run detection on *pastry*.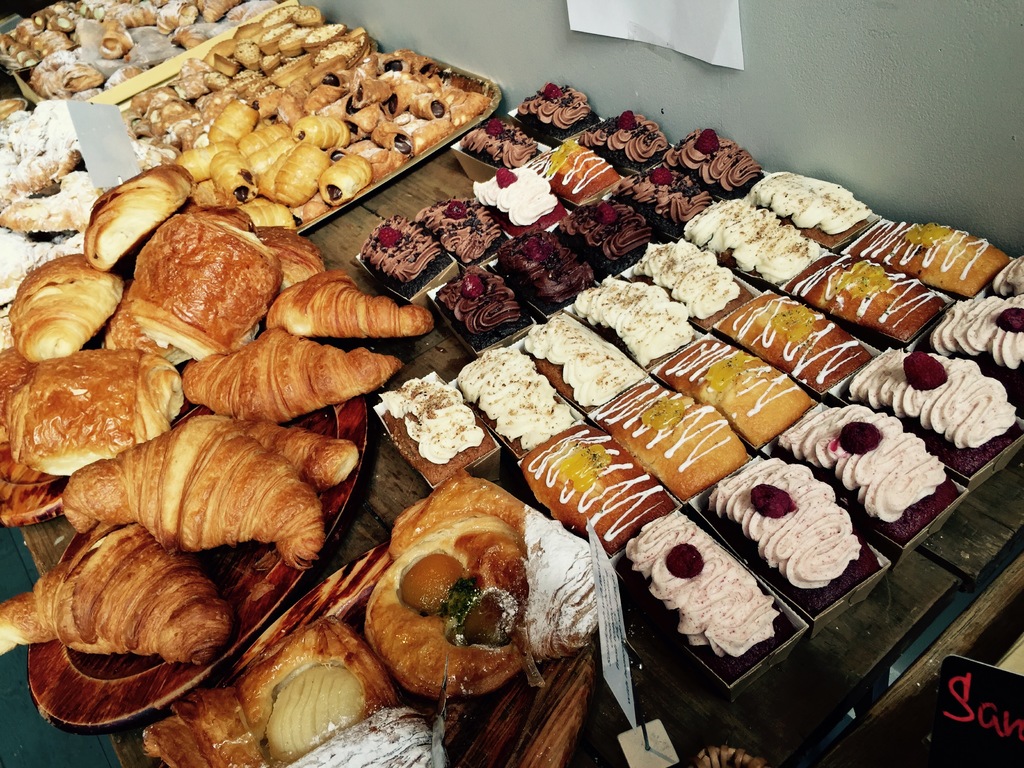
Result: detection(448, 342, 592, 457).
